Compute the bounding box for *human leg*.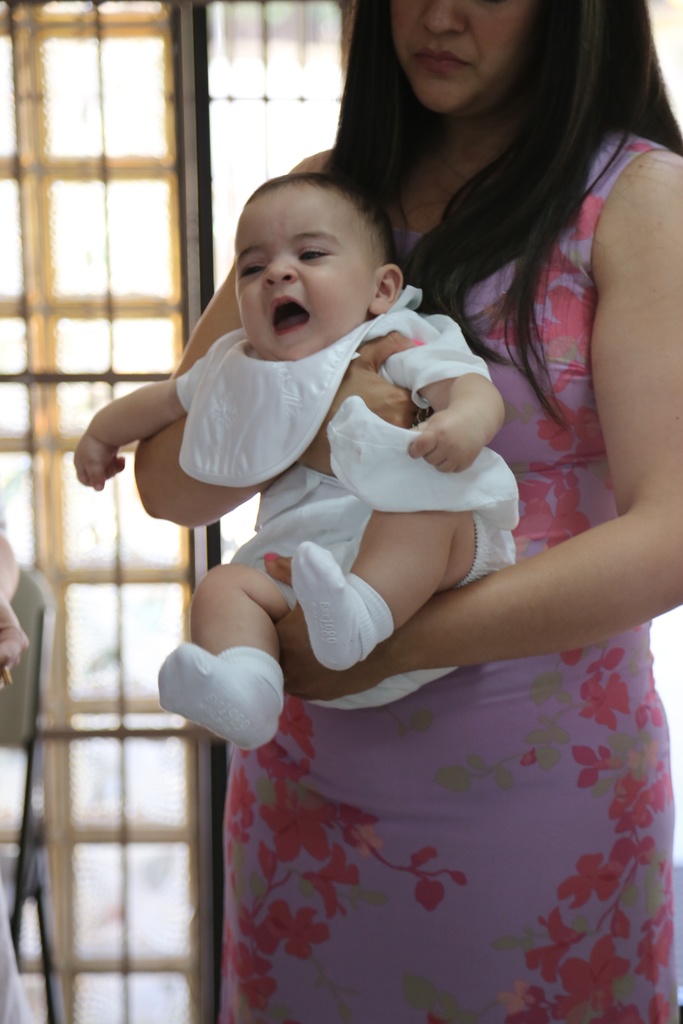
288, 506, 518, 669.
